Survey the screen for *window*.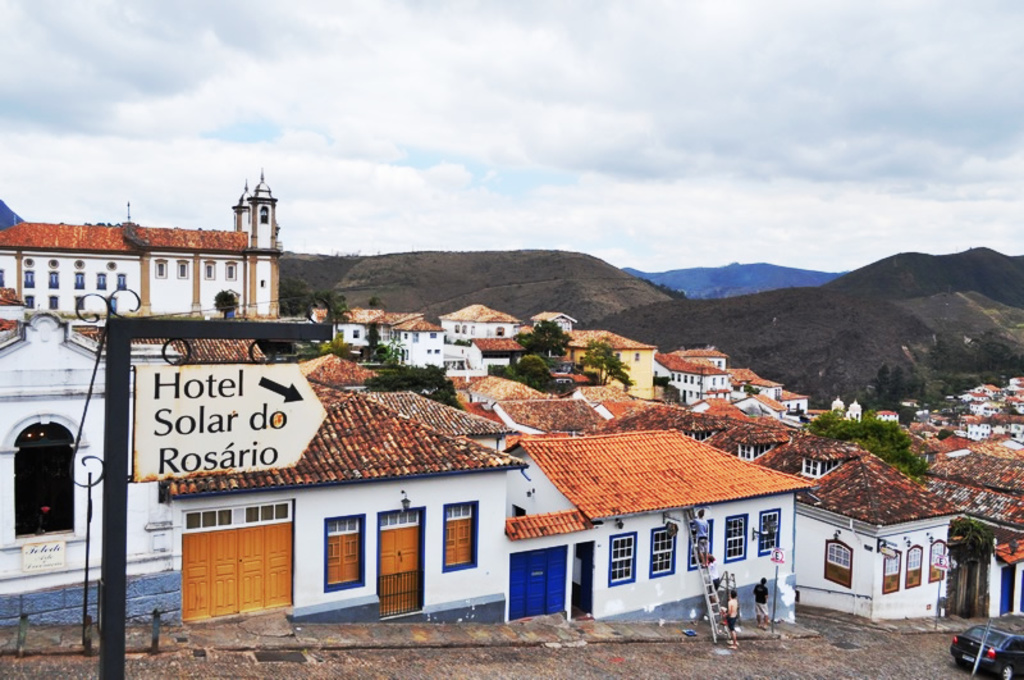
Survey found: box(467, 324, 475, 334).
